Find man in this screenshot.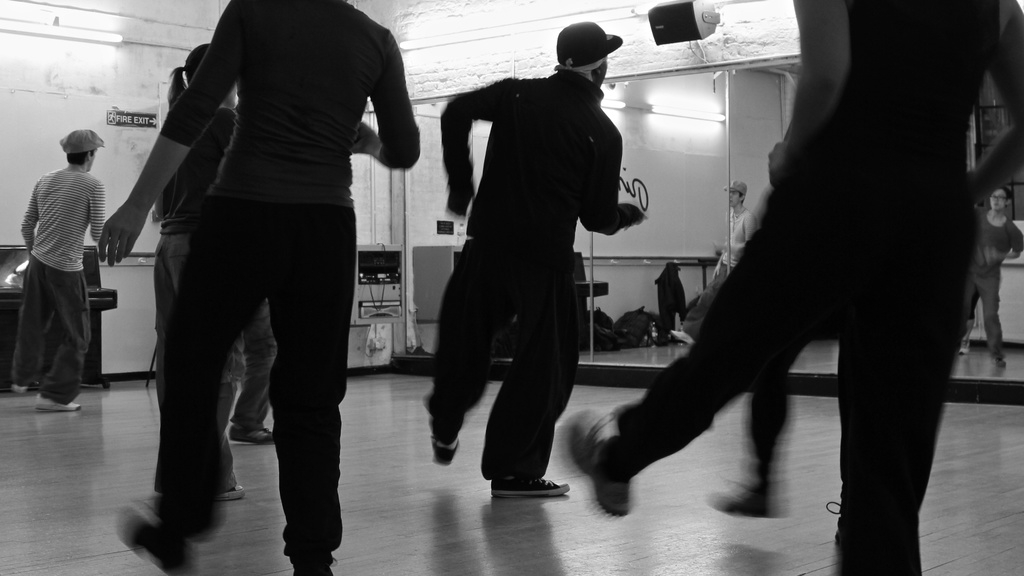
The bounding box for man is crop(561, 0, 1023, 575).
